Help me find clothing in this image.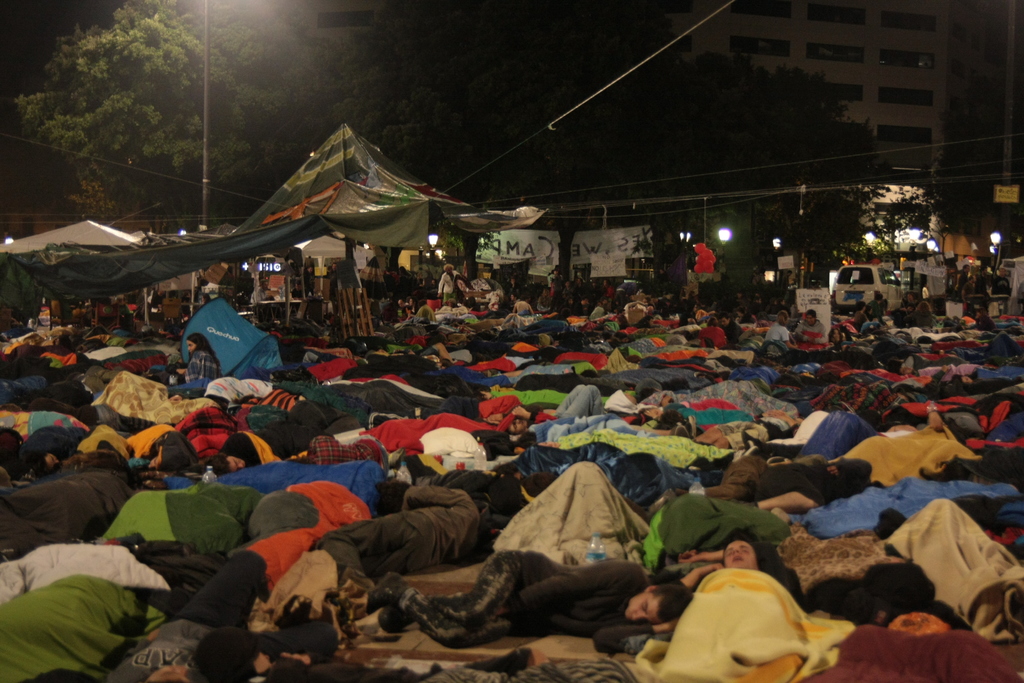
Found it: x1=767, y1=322, x2=788, y2=341.
